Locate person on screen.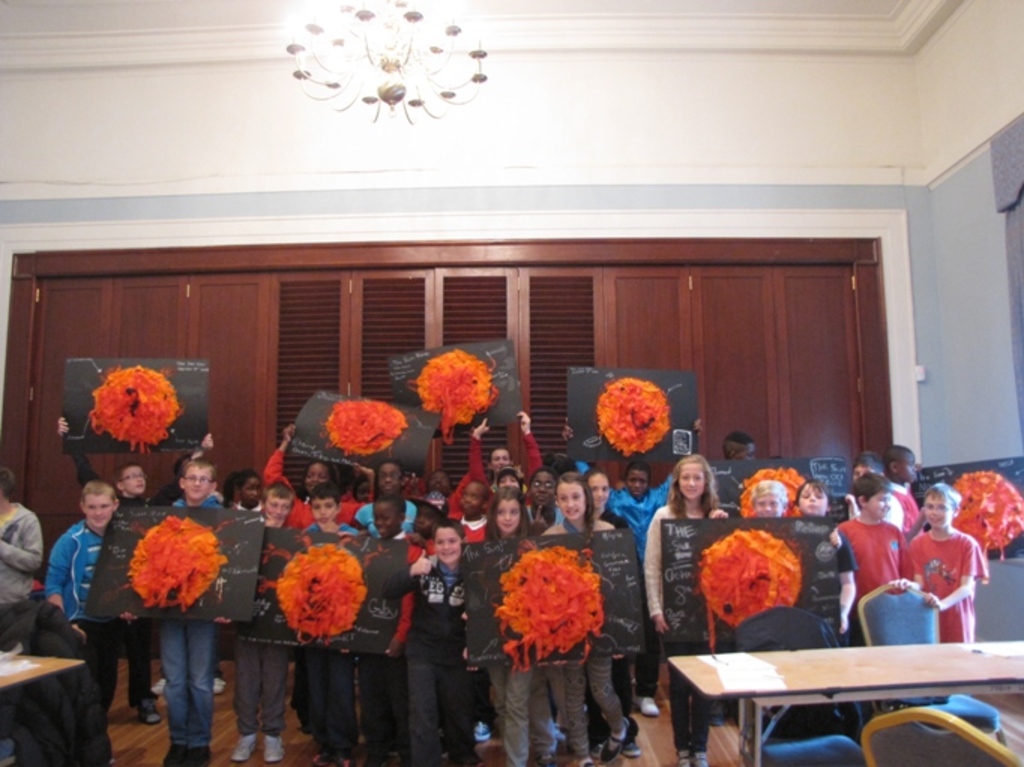
On screen at {"x1": 836, "y1": 471, "x2": 920, "y2": 645}.
